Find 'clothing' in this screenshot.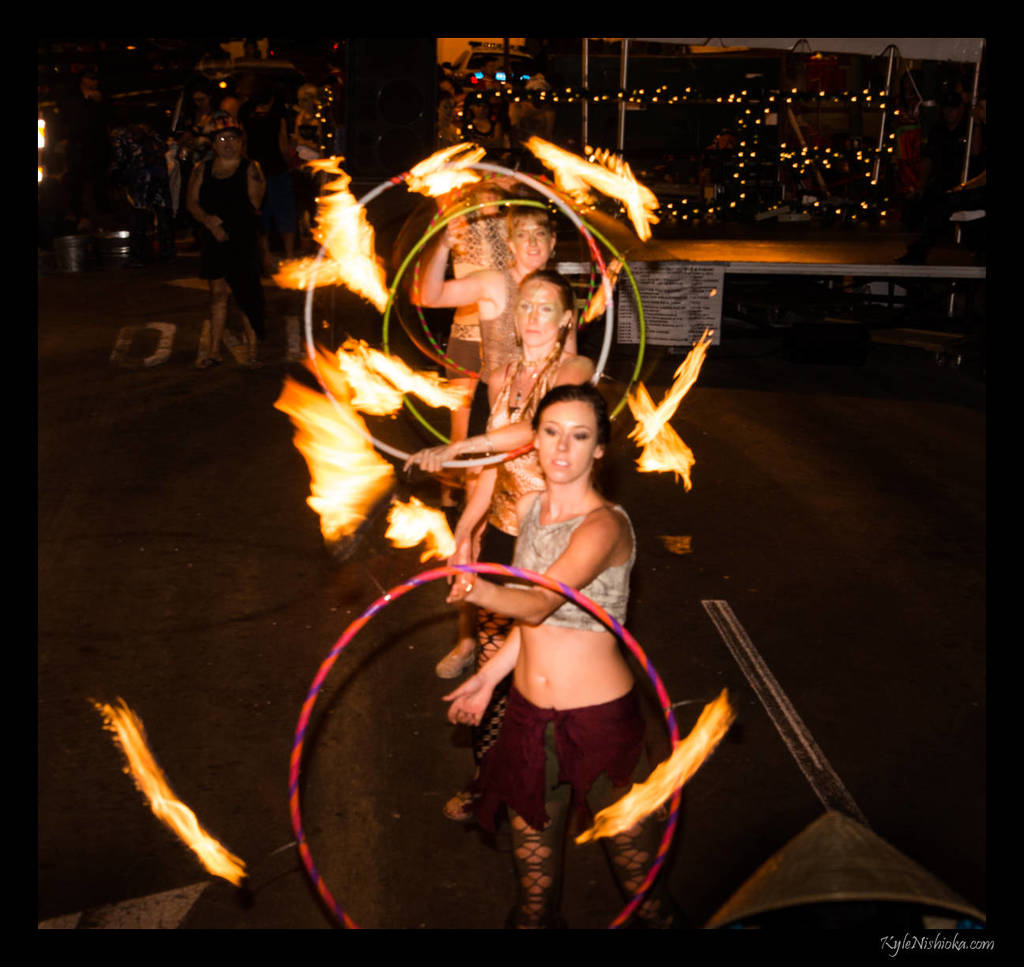
The bounding box for 'clothing' is (left=456, top=487, right=675, bottom=929).
